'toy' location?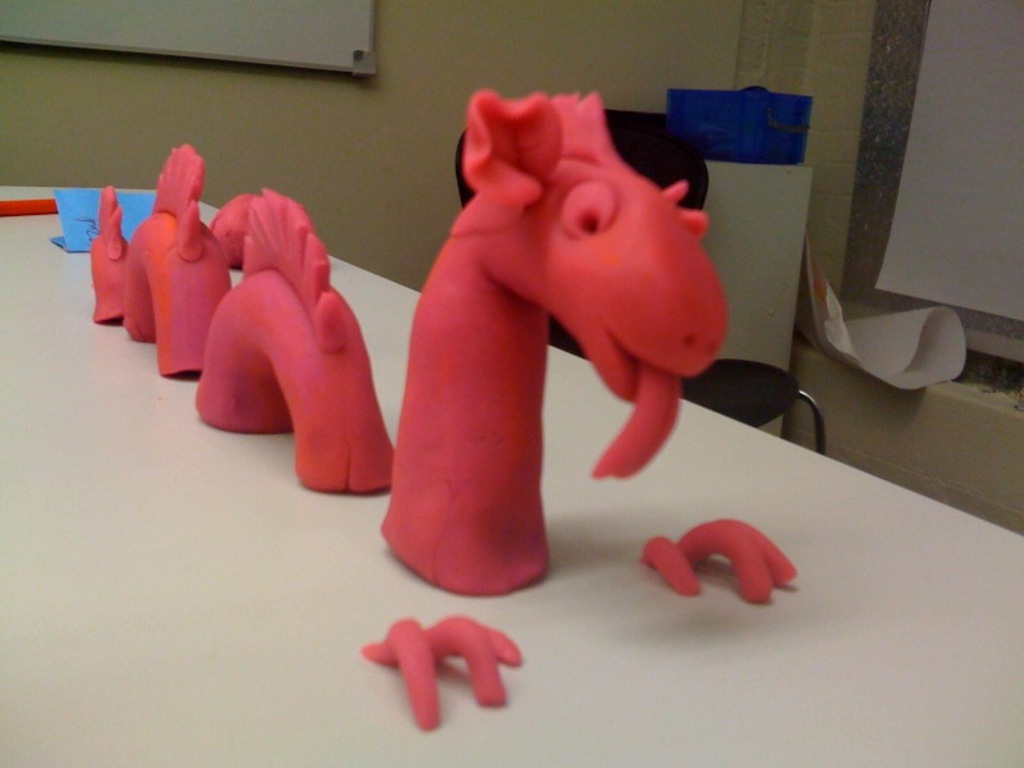
<bbox>367, 96, 736, 595</bbox>
